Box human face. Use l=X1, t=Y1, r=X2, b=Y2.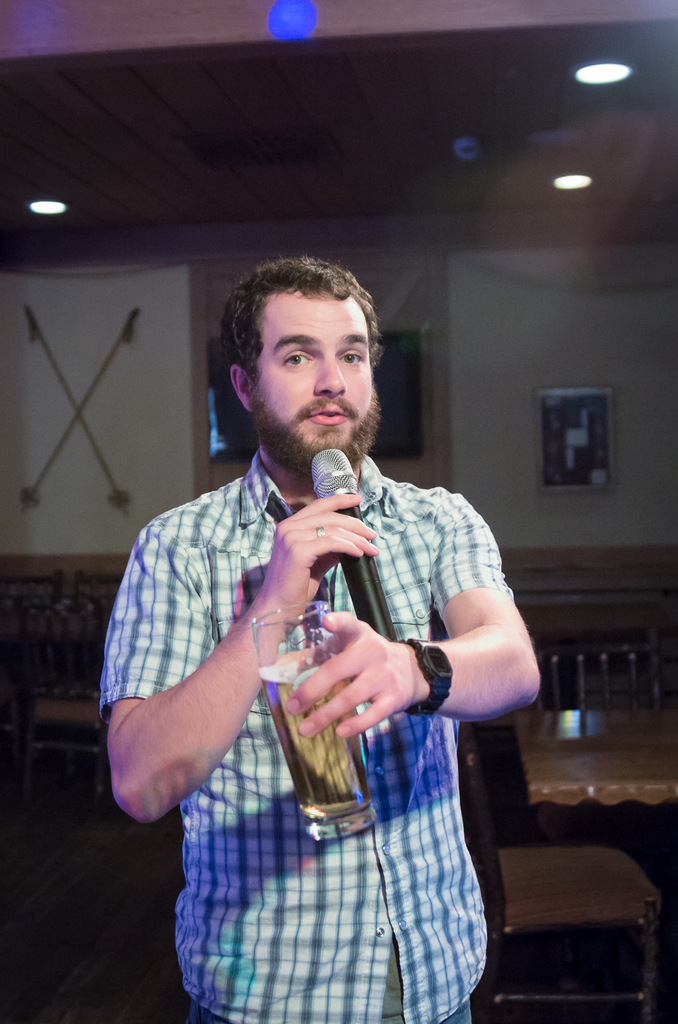
l=260, t=299, r=380, b=464.
